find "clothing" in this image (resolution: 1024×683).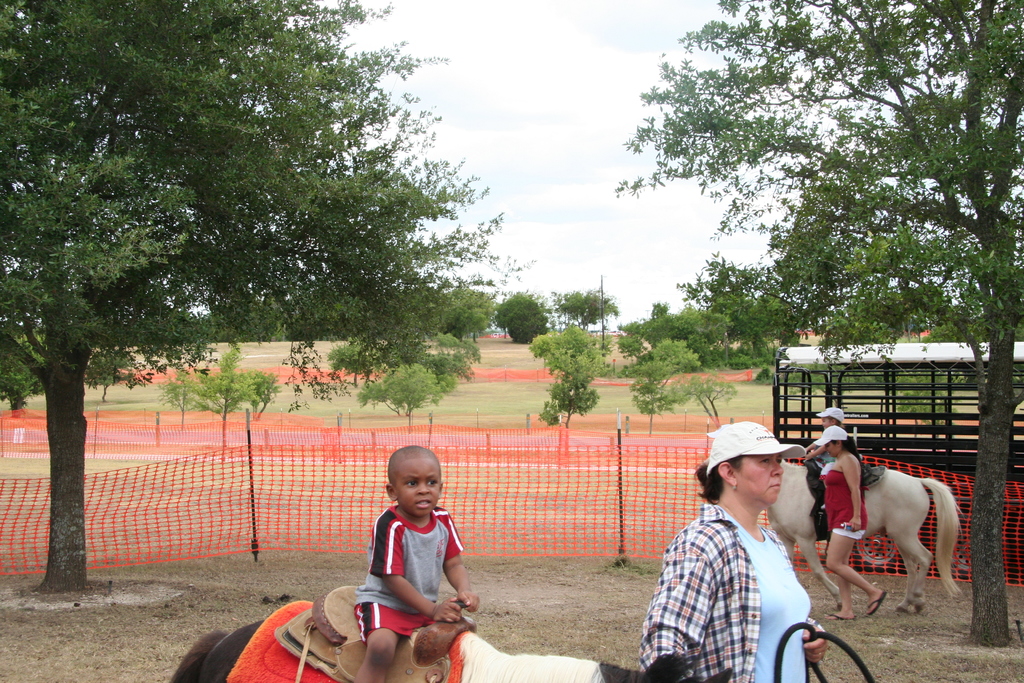
{"x1": 806, "y1": 424, "x2": 867, "y2": 450}.
